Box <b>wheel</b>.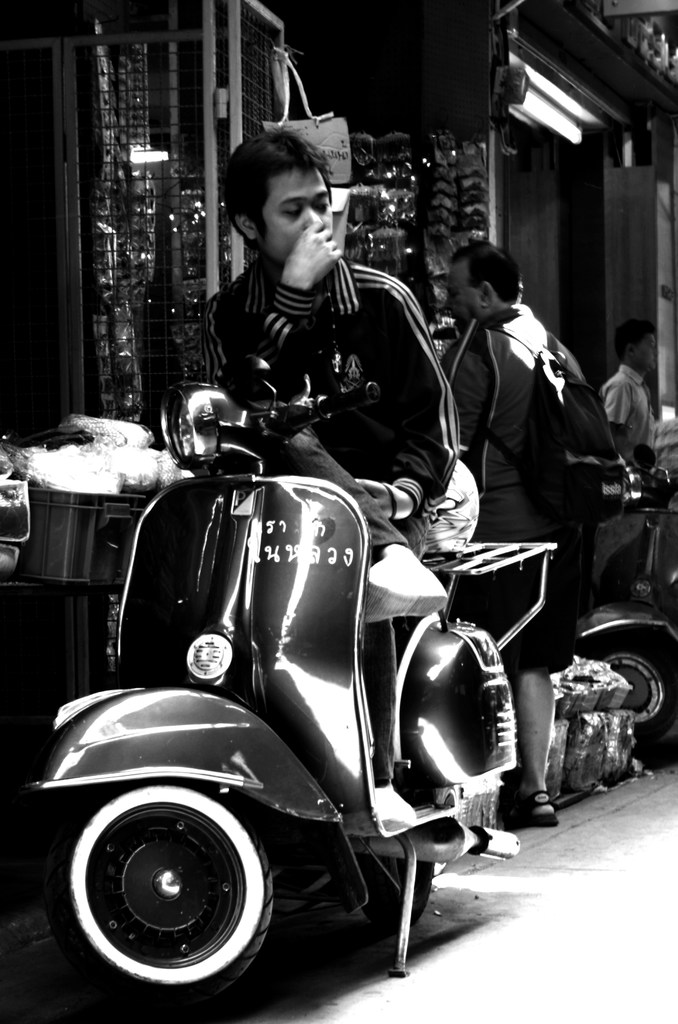
[53, 772, 266, 977].
